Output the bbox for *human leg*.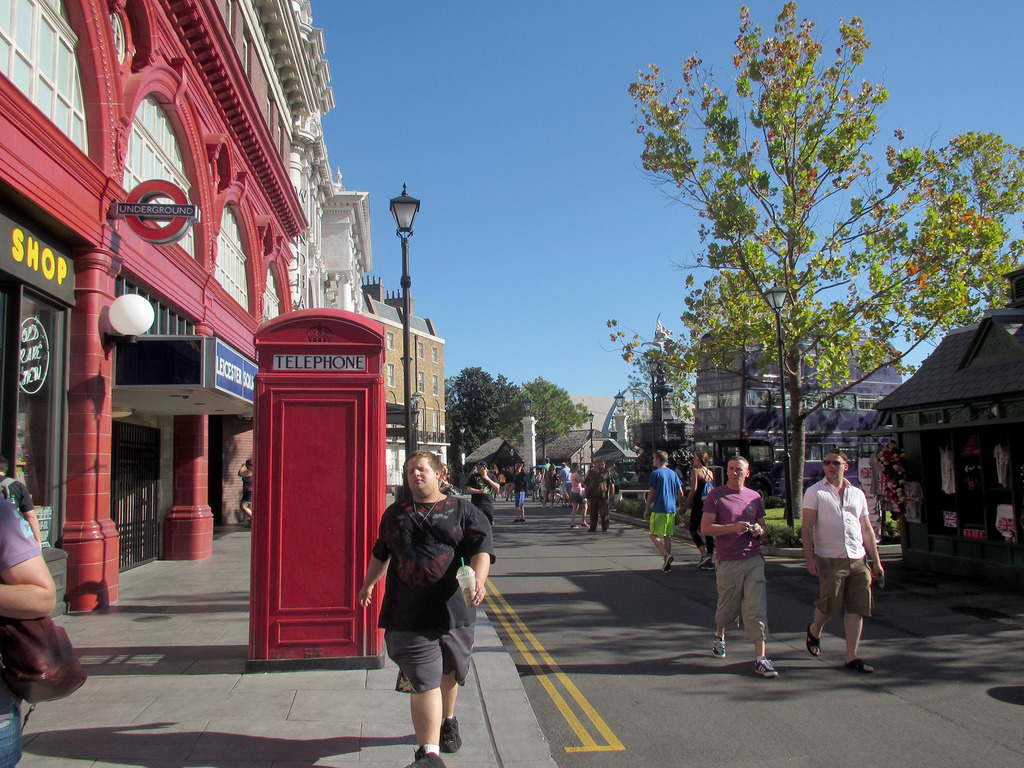
detection(664, 502, 677, 575).
